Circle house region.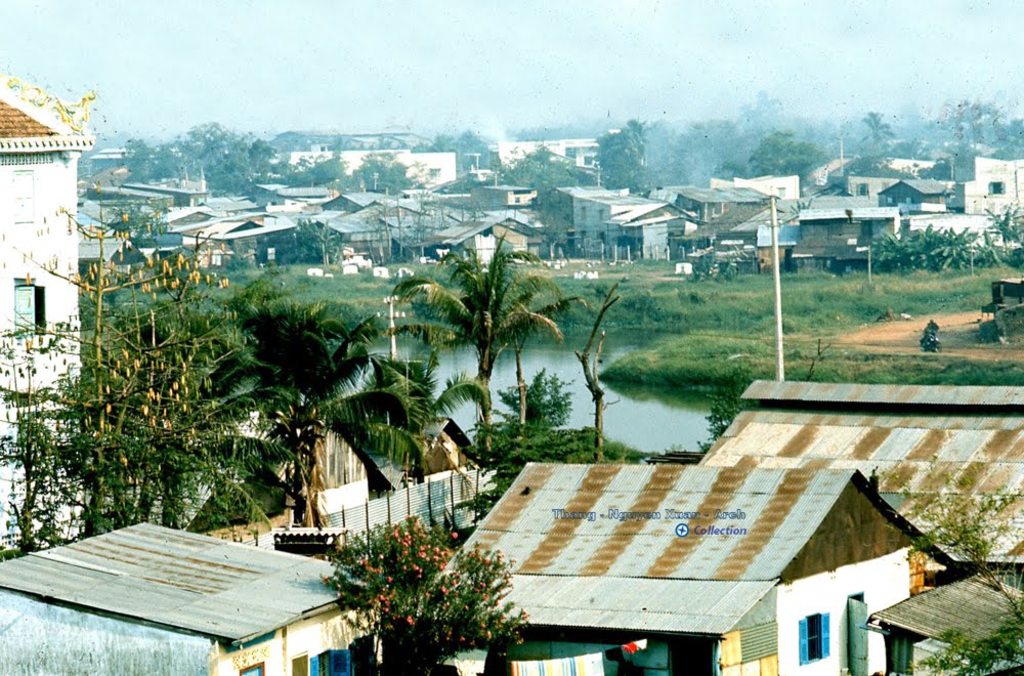
Region: 0, 519, 383, 674.
